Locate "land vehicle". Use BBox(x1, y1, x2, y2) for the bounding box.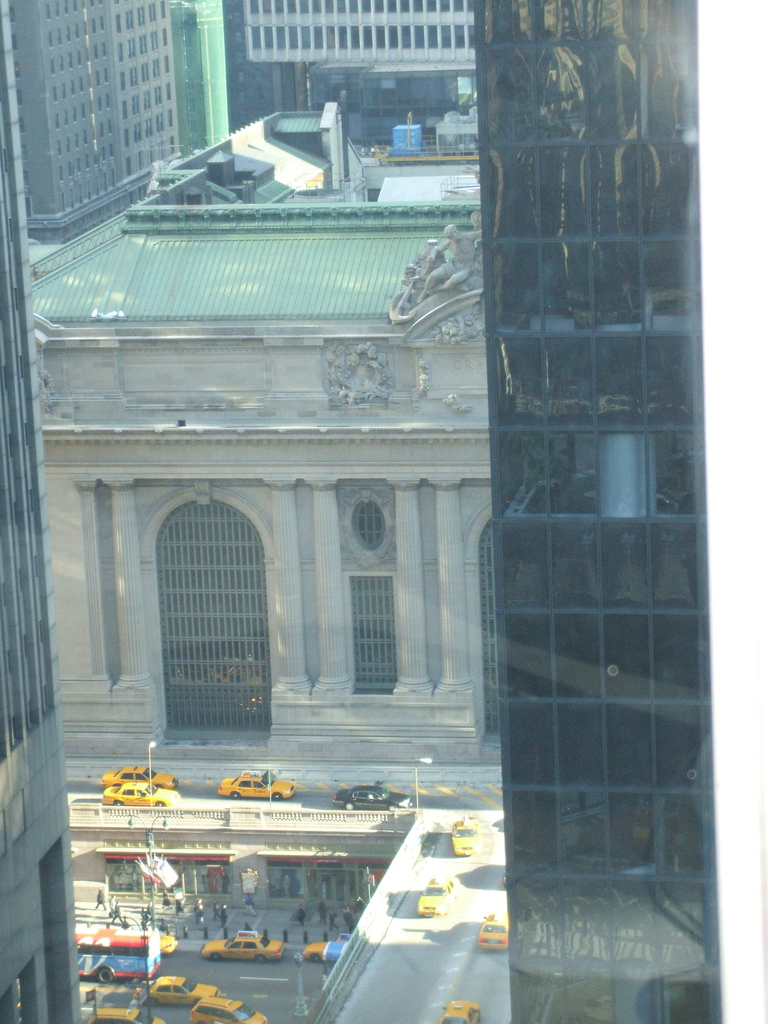
BBox(100, 787, 181, 810).
